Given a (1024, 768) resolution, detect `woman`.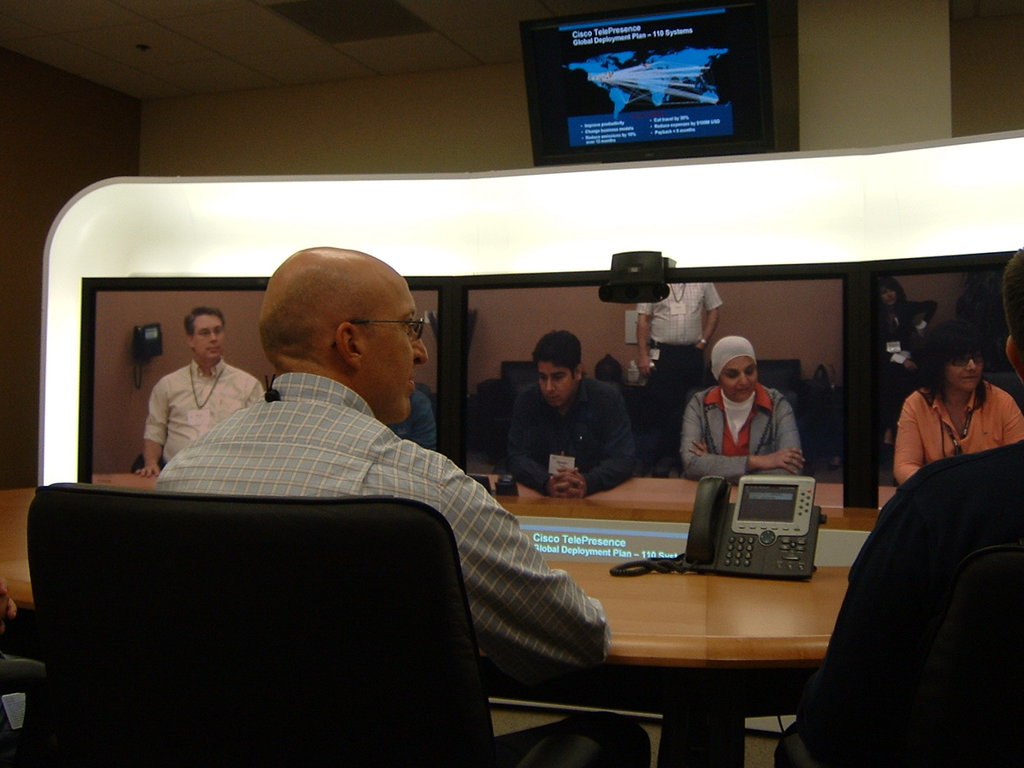
{"x1": 893, "y1": 323, "x2": 1023, "y2": 486}.
